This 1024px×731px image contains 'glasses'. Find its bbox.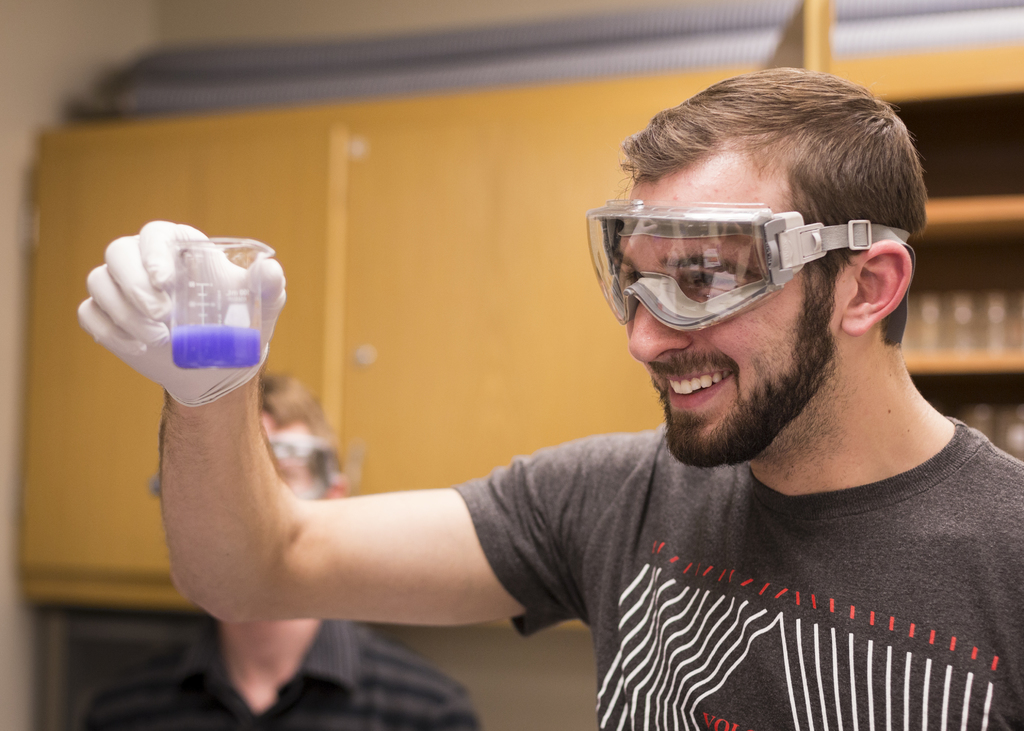
bbox(607, 212, 896, 323).
